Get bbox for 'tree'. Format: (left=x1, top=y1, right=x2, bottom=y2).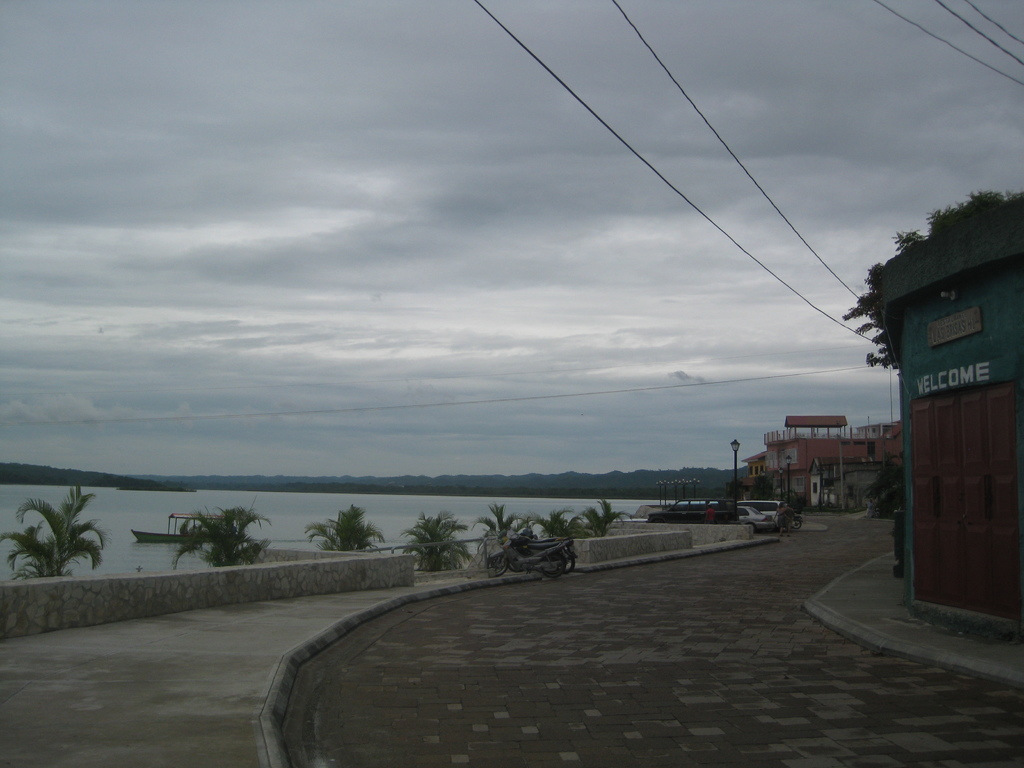
(left=540, top=511, right=584, bottom=538).
